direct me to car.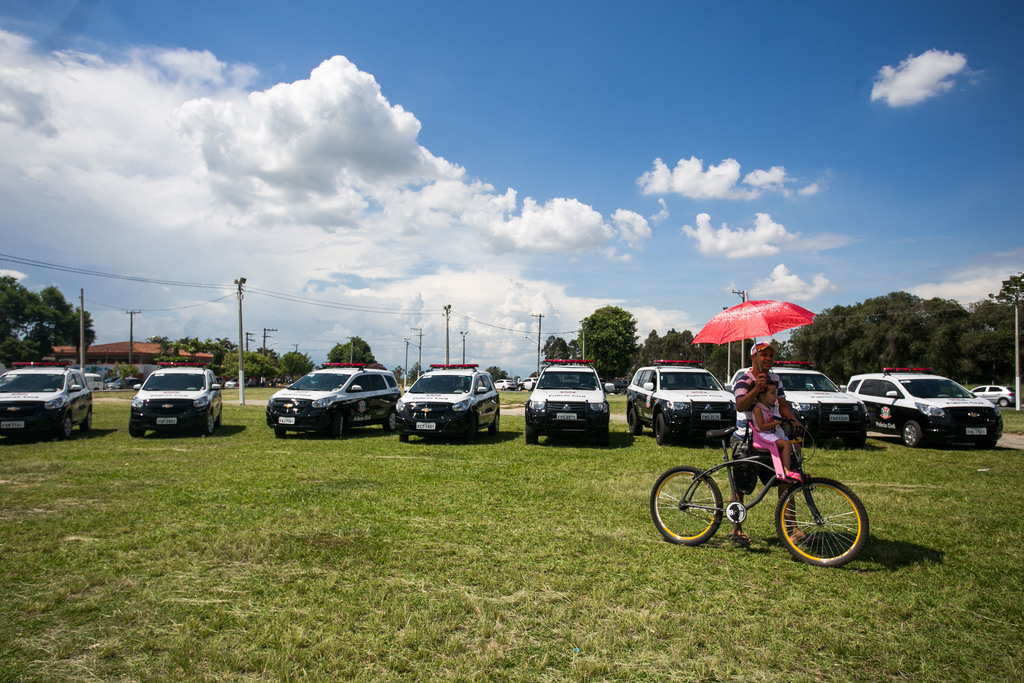
Direction: [623, 357, 733, 446].
